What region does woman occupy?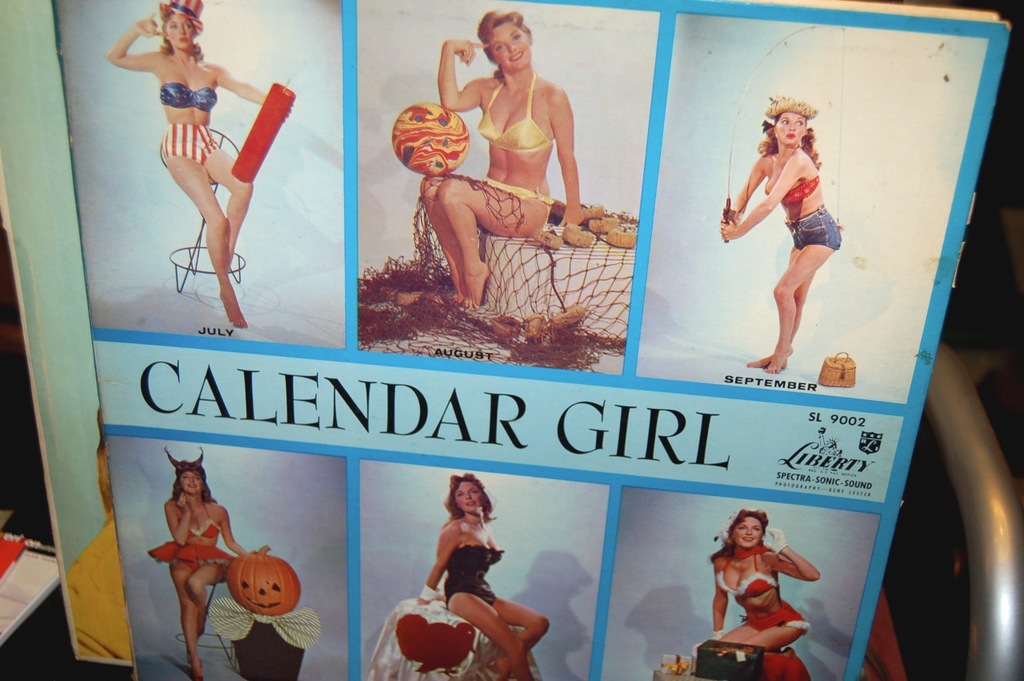
bbox=(719, 94, 845, 372).
